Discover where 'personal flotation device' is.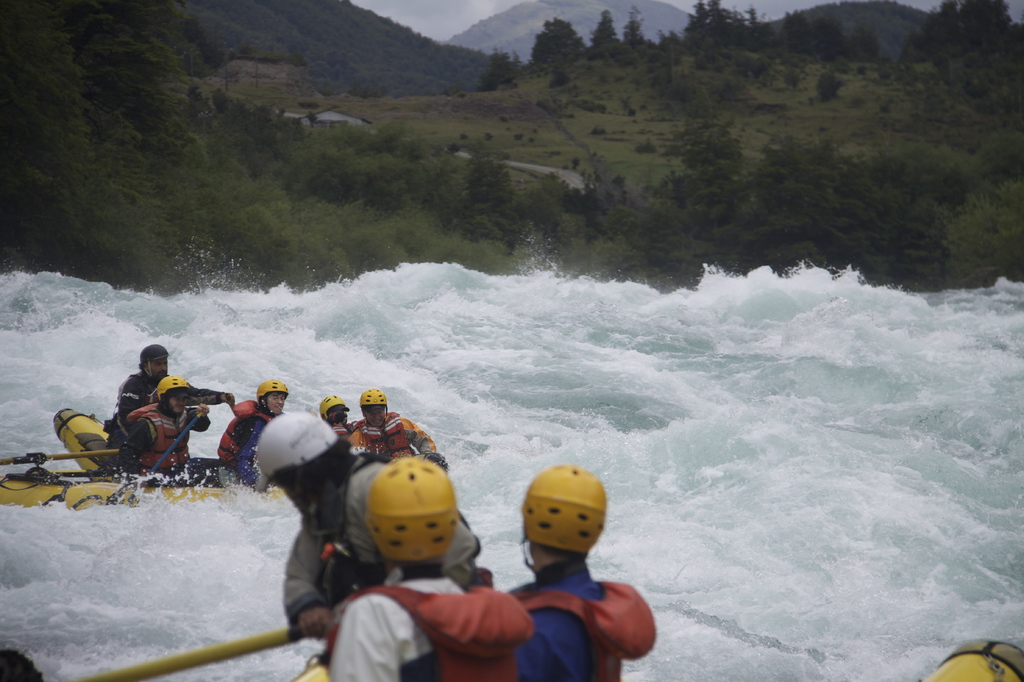
Discovered at <region>318, 583, 541, 681</region>.
